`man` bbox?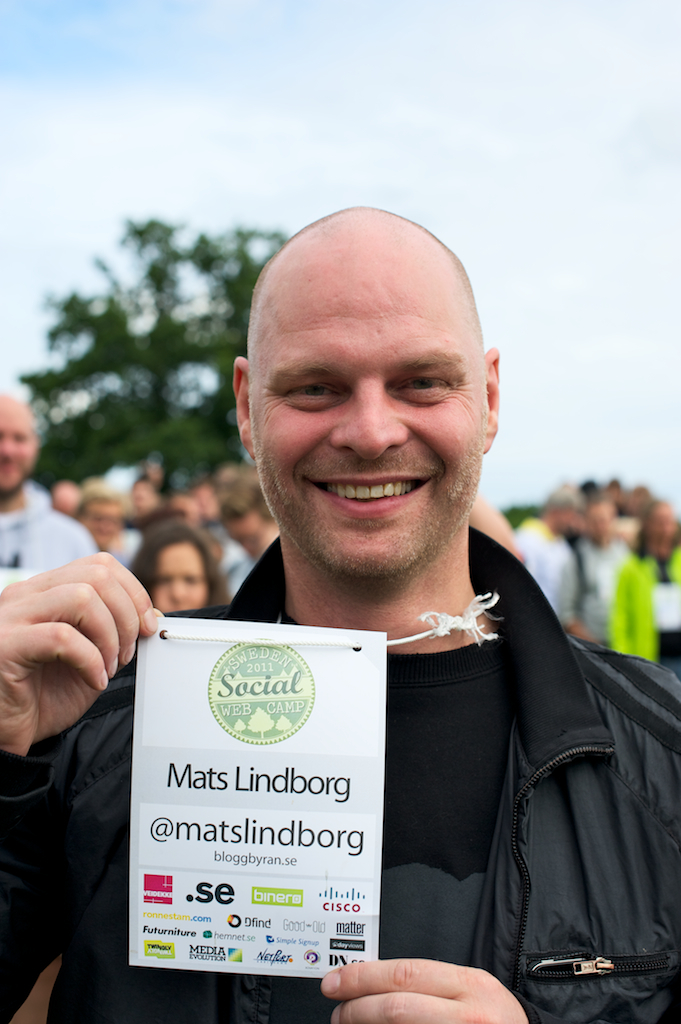
detection(0, 395, 96, 585)
